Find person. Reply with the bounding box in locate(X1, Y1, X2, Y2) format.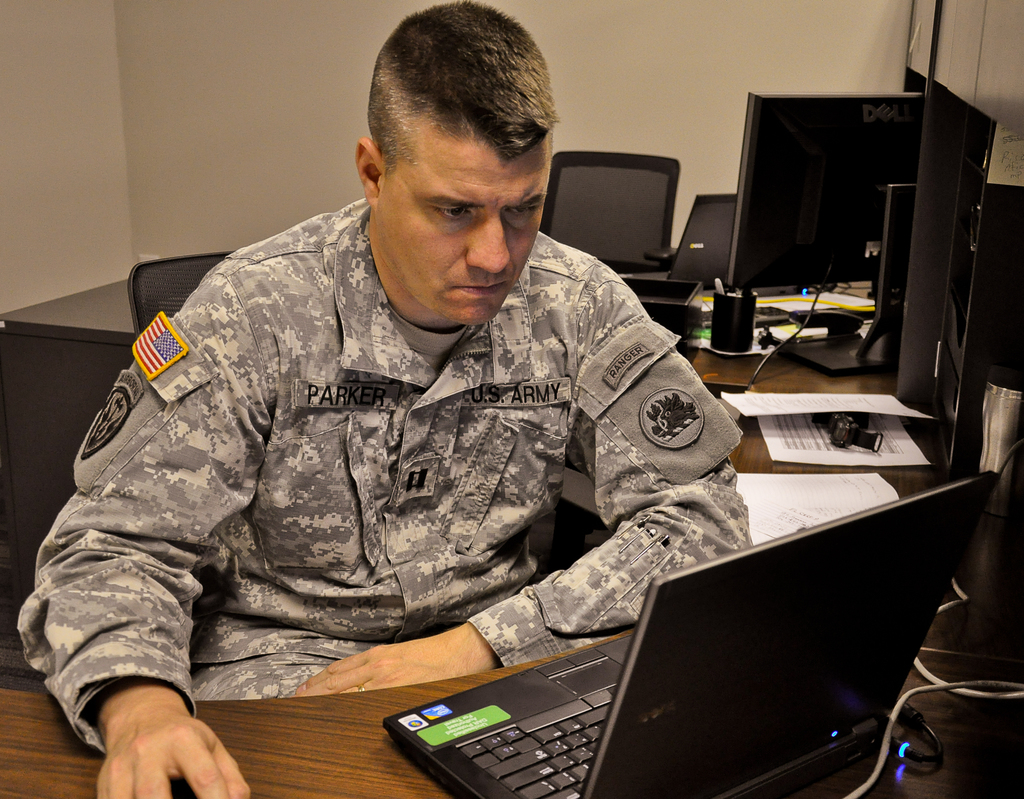
locate(15, 0, 756, 796).
